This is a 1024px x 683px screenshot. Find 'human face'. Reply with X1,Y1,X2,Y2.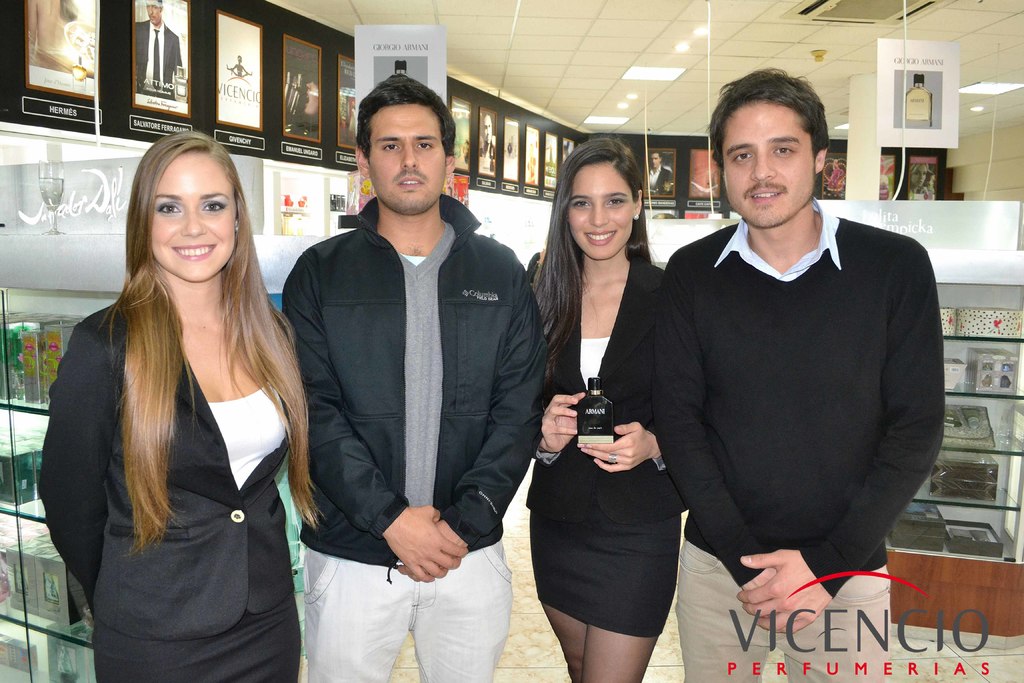
146,0,163,27.
